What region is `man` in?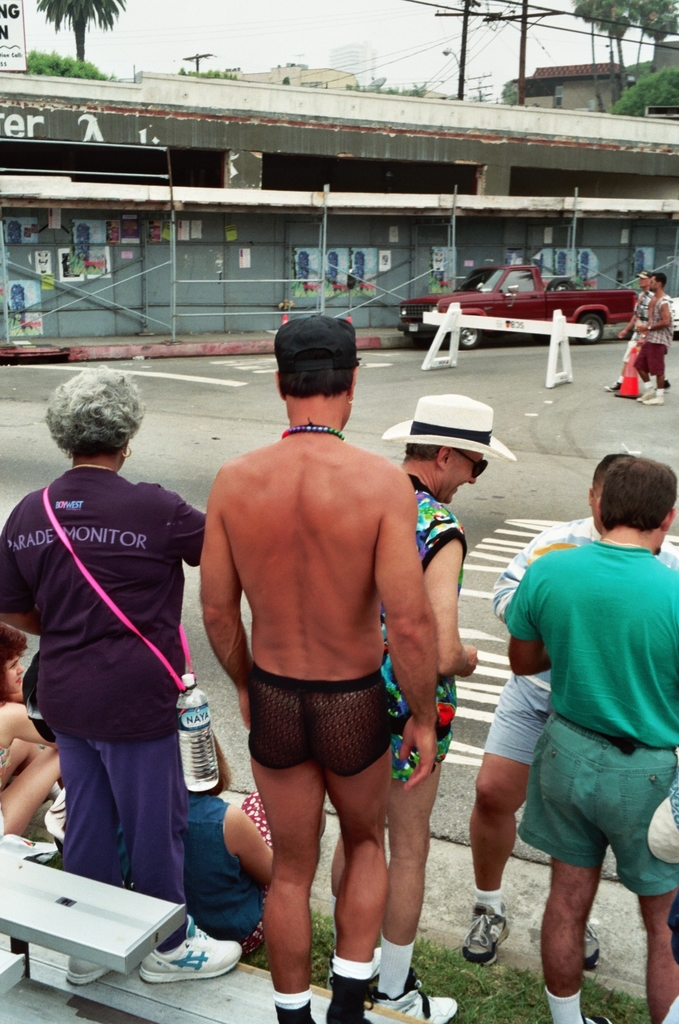
{"left": 502, "top": 454, "right": 678, "bottom": 1023}.
